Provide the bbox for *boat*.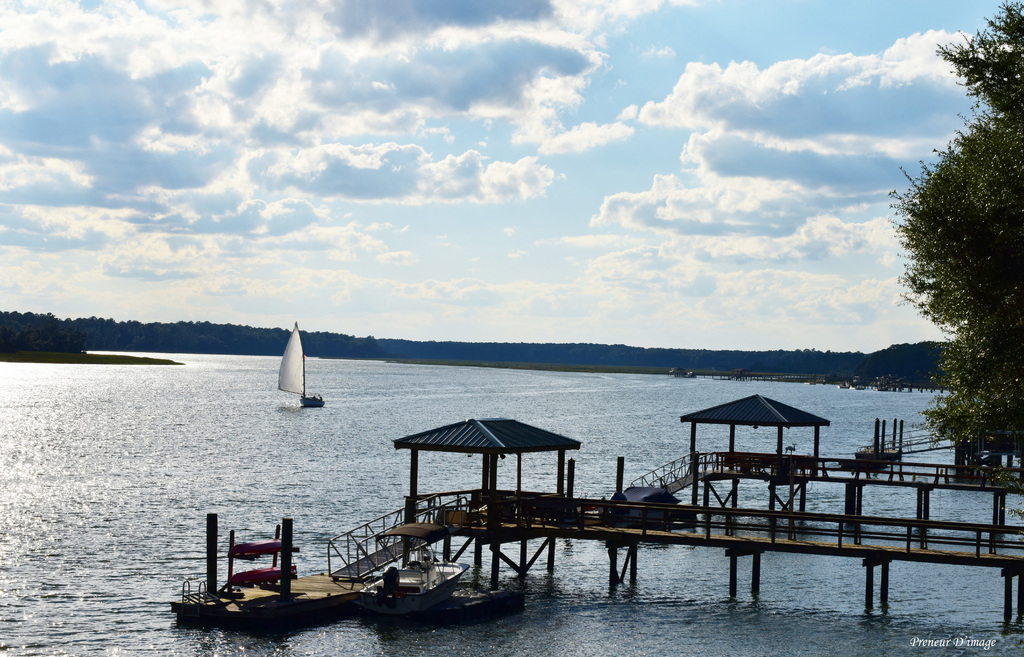
Rect(351, 524, 468, 622).
